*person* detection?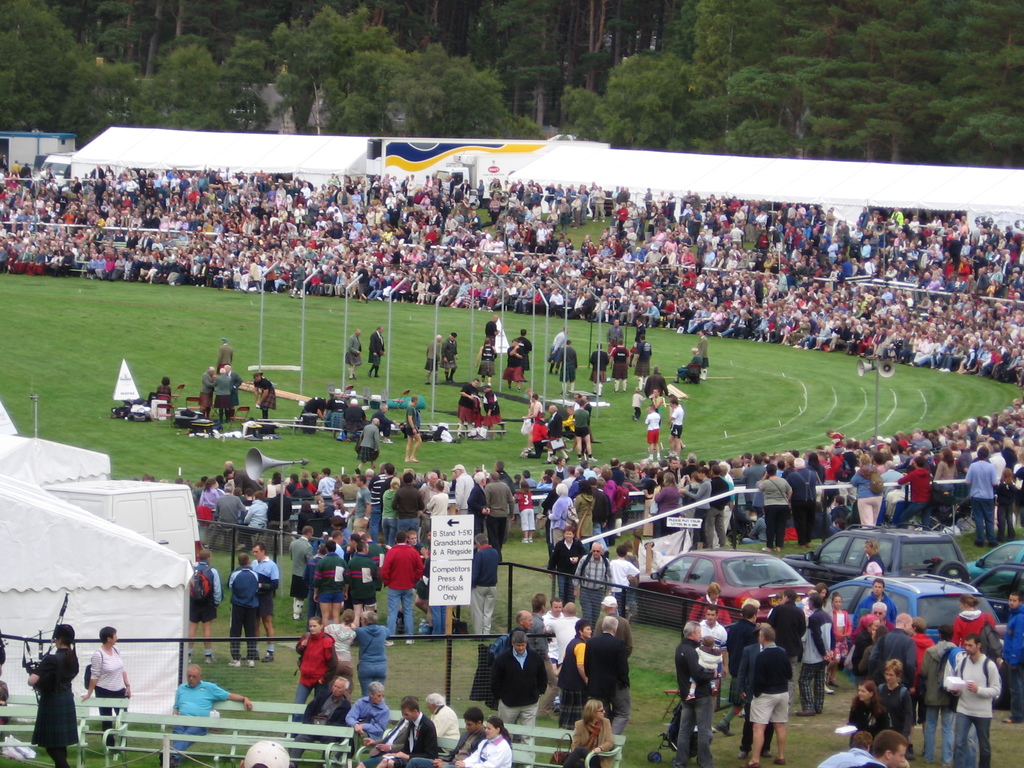
<bbox>546, 401, 568, 460</bbox>
